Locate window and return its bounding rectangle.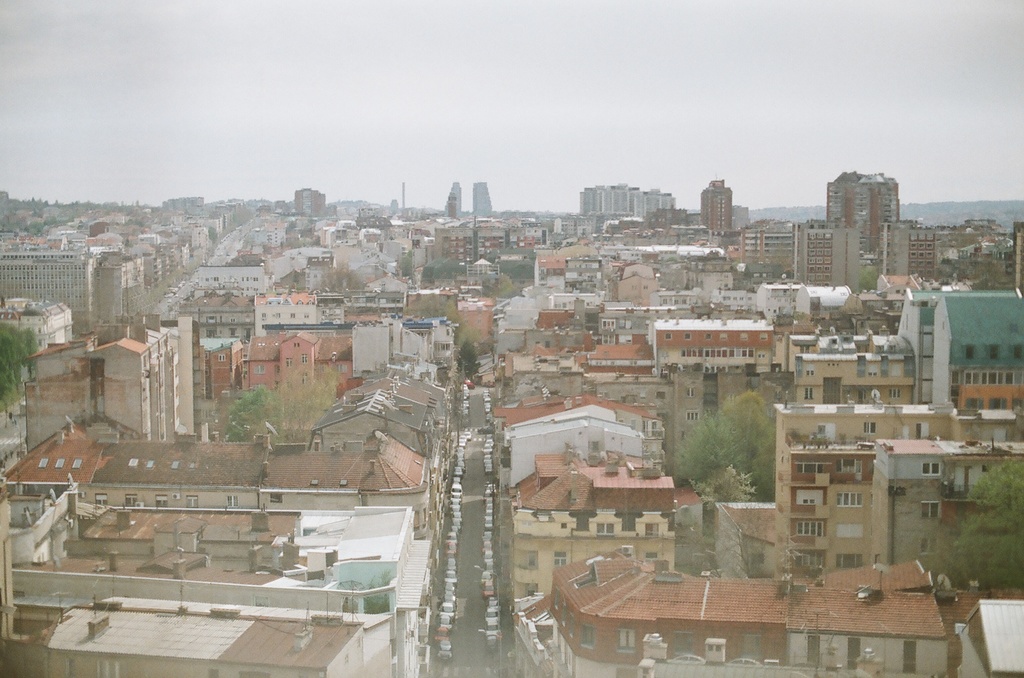
x1=614 y1=630 x2=637 y2=651.
